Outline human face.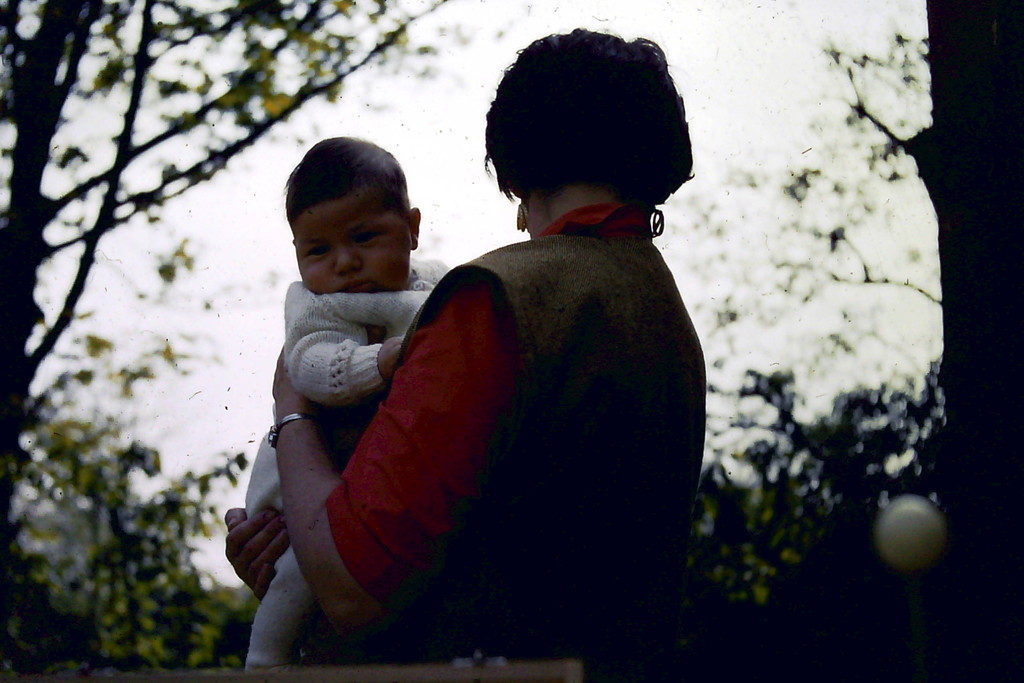
Outline: [left=298, top=193, right=408, bottom=298].
